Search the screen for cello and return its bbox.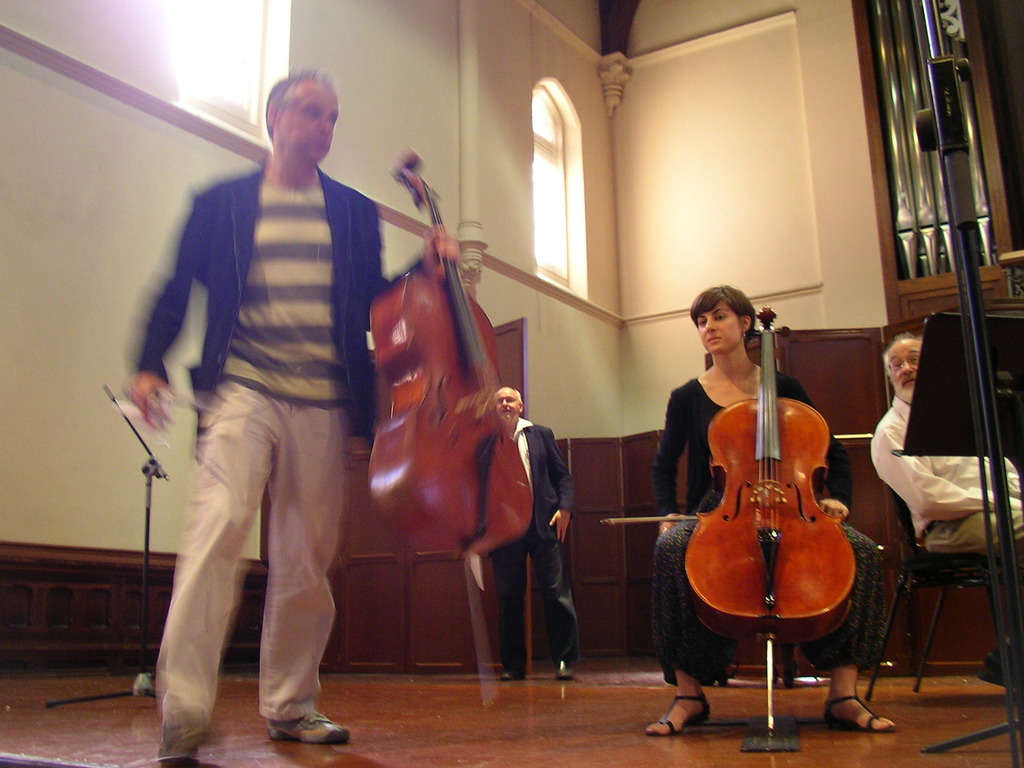
Found: [600,303,861,739].
